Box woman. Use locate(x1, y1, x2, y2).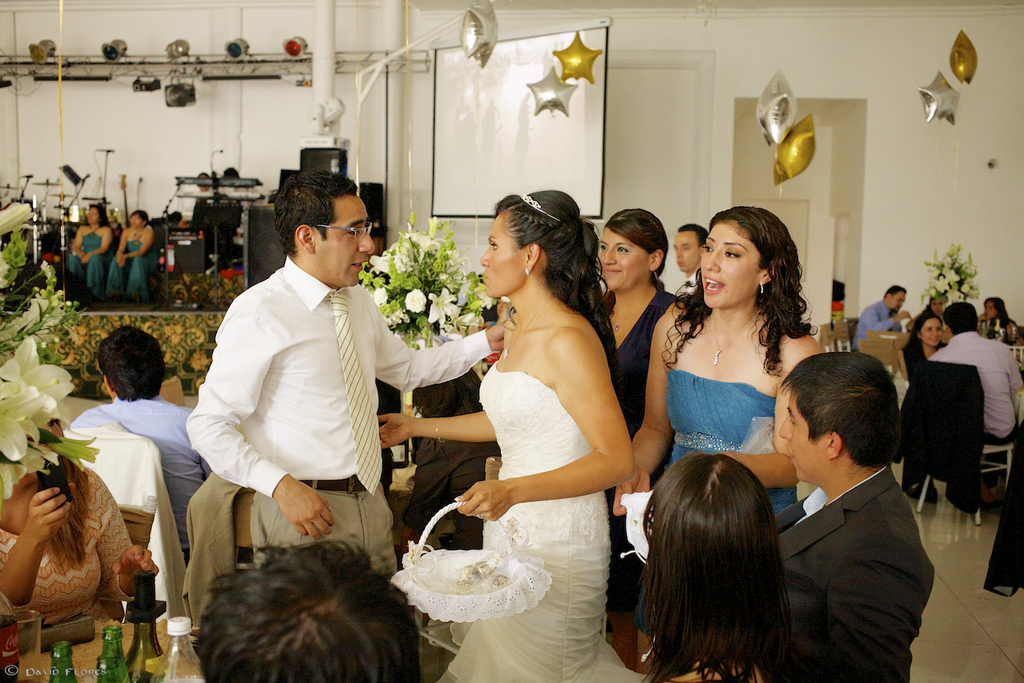
locate(978, 293, 1016, 347).
